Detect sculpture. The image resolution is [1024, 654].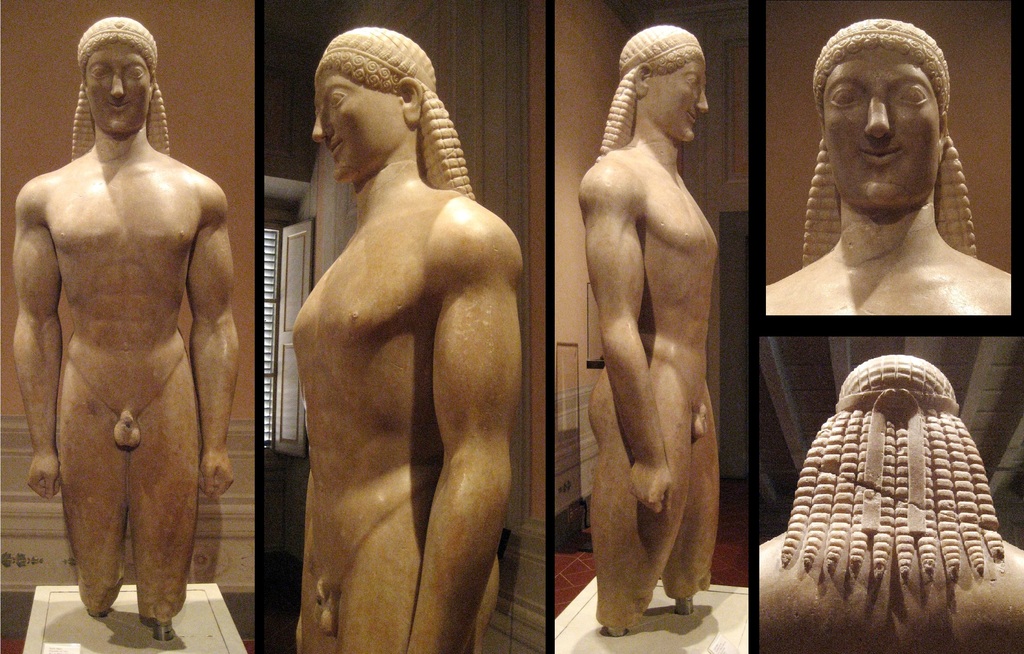
763,13,1021,325.
